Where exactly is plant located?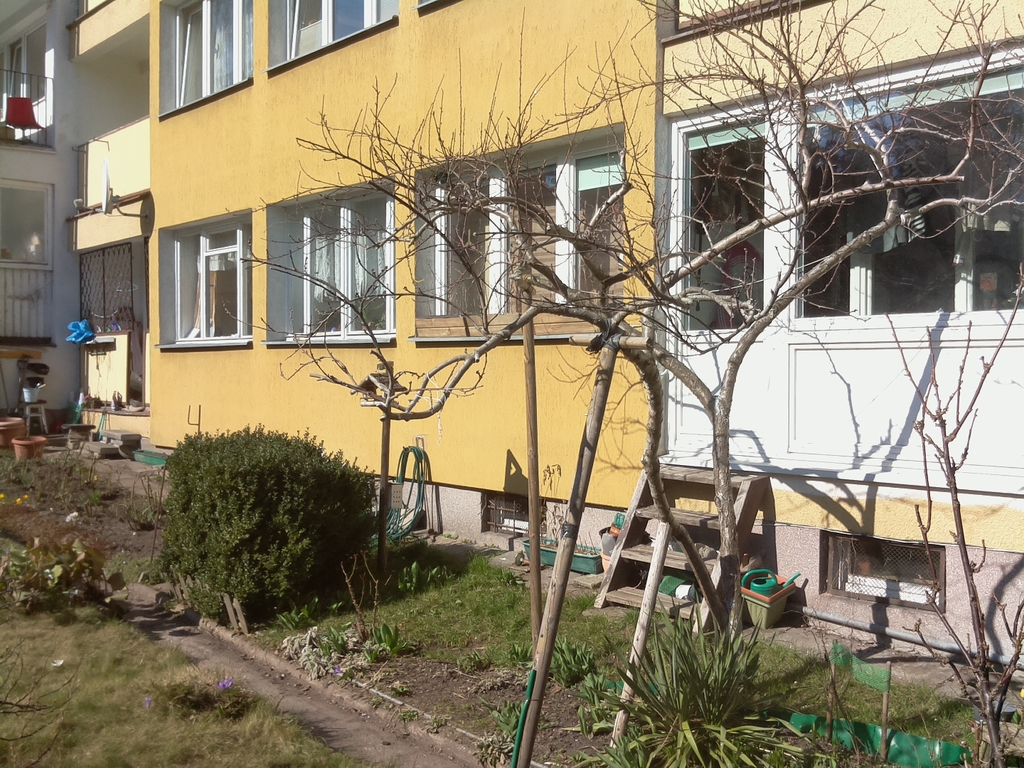
Its bounding box is <box>316,306,342,330</box>.
